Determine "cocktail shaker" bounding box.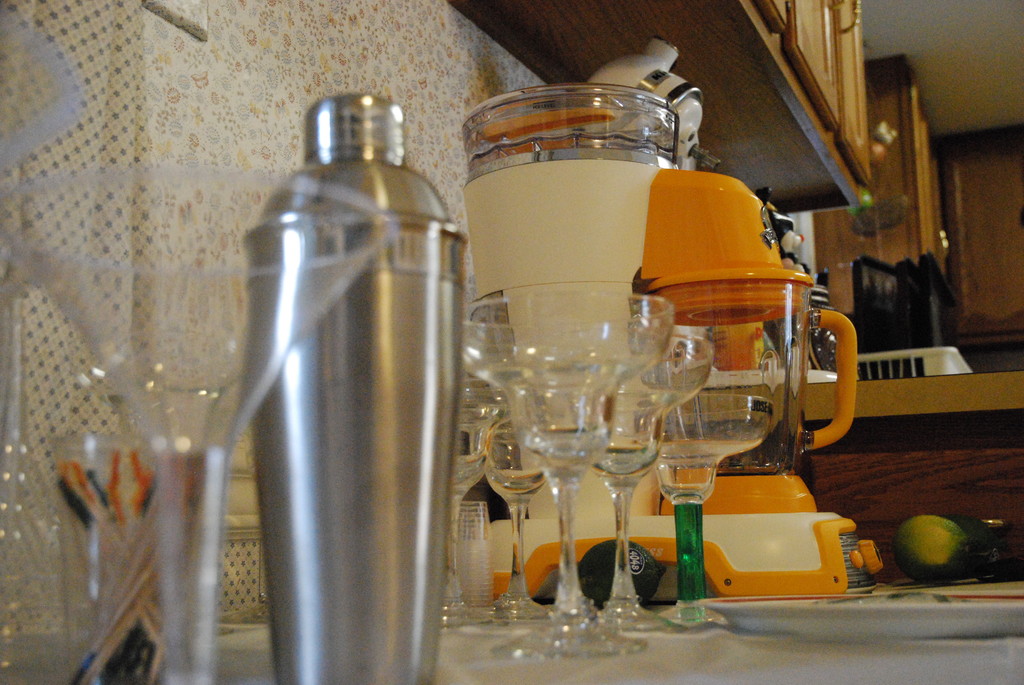
Determined: bbox=(239, 91, 469, 684).
